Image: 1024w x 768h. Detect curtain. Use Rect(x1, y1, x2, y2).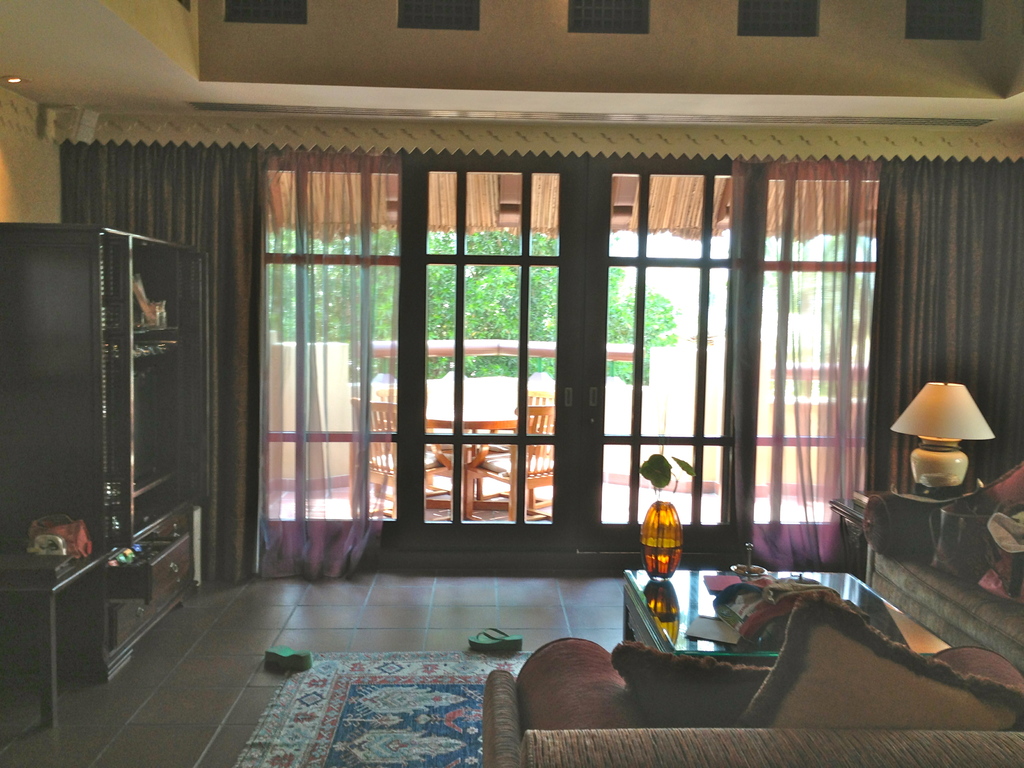
Rect(262, 154, 399, 577).
